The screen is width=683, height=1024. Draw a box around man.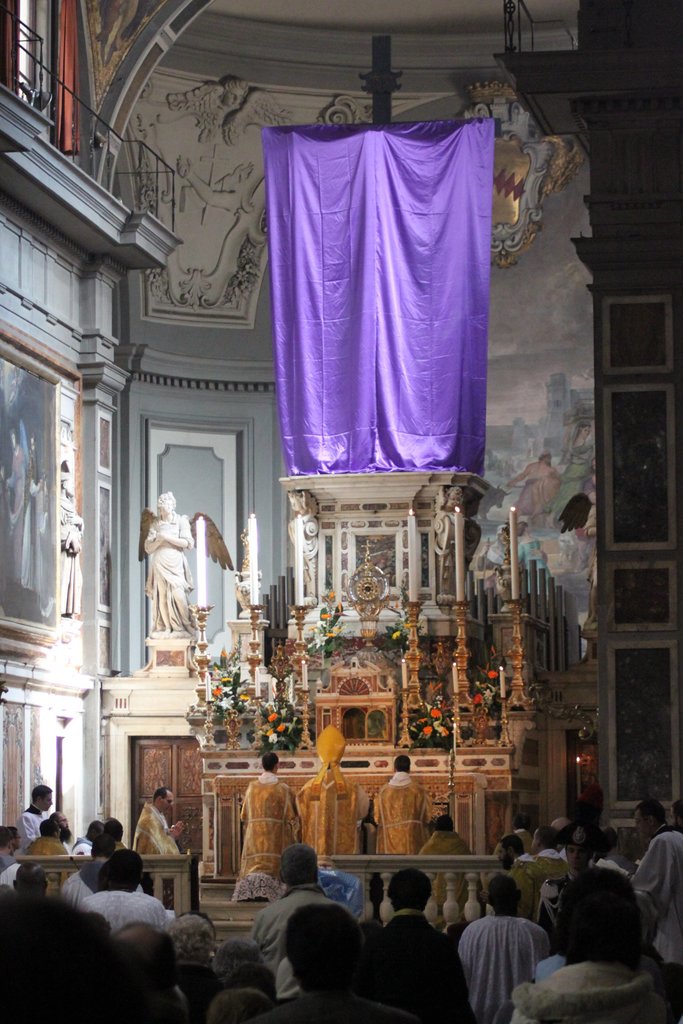
[x1=535, y1=825, x2=566, y2=865].
